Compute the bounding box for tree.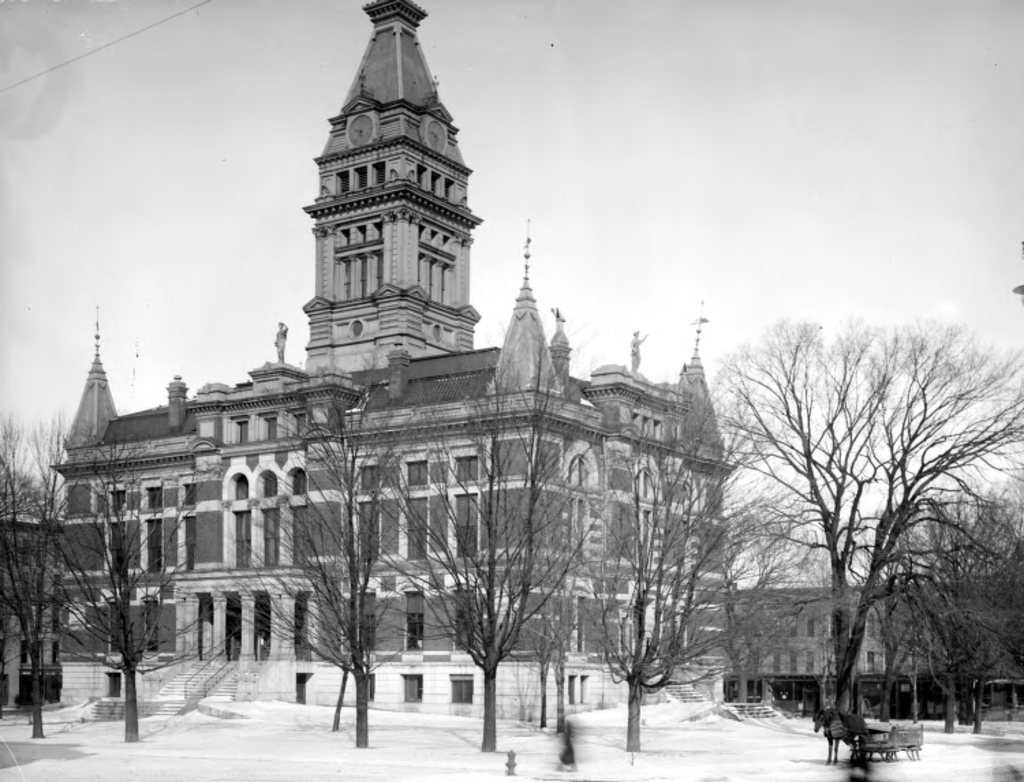
x1=862, y1=474, x2=1023, y2=736.
